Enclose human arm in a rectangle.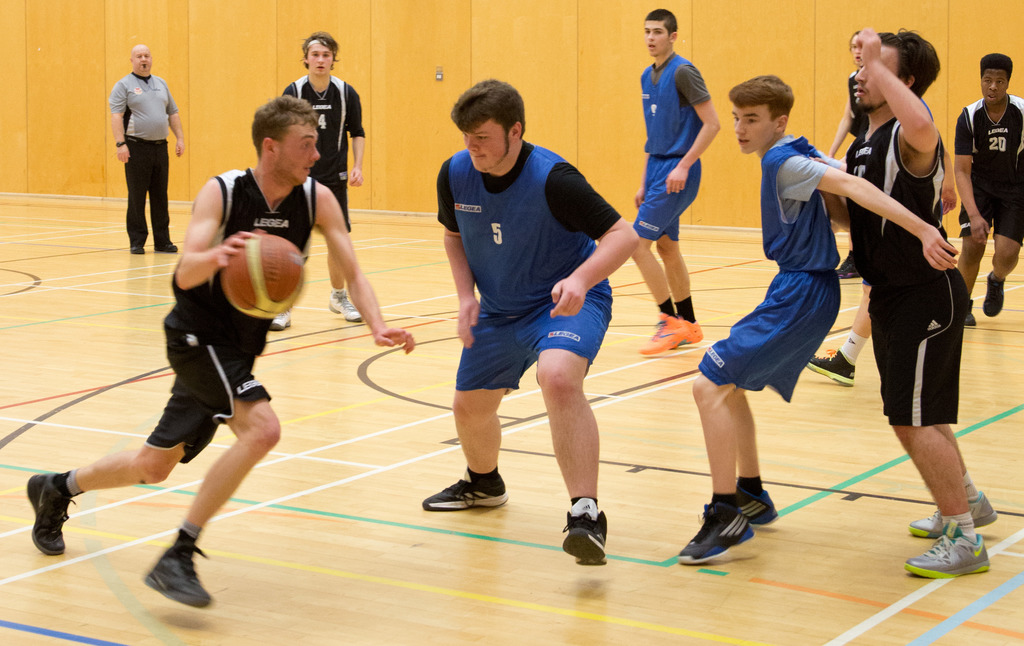
box=[435, 165, 482, 346].
